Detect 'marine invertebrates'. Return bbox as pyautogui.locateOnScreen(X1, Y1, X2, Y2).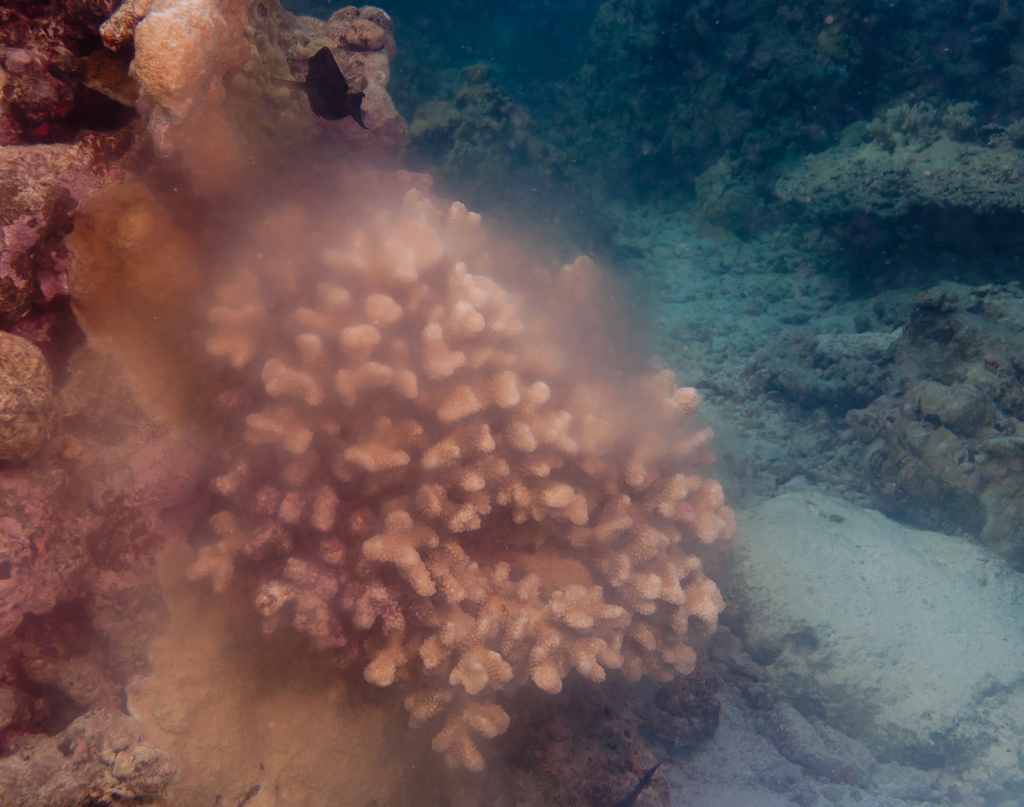
pyautogui.locateOnScreen(120, 147, 738, 789).
